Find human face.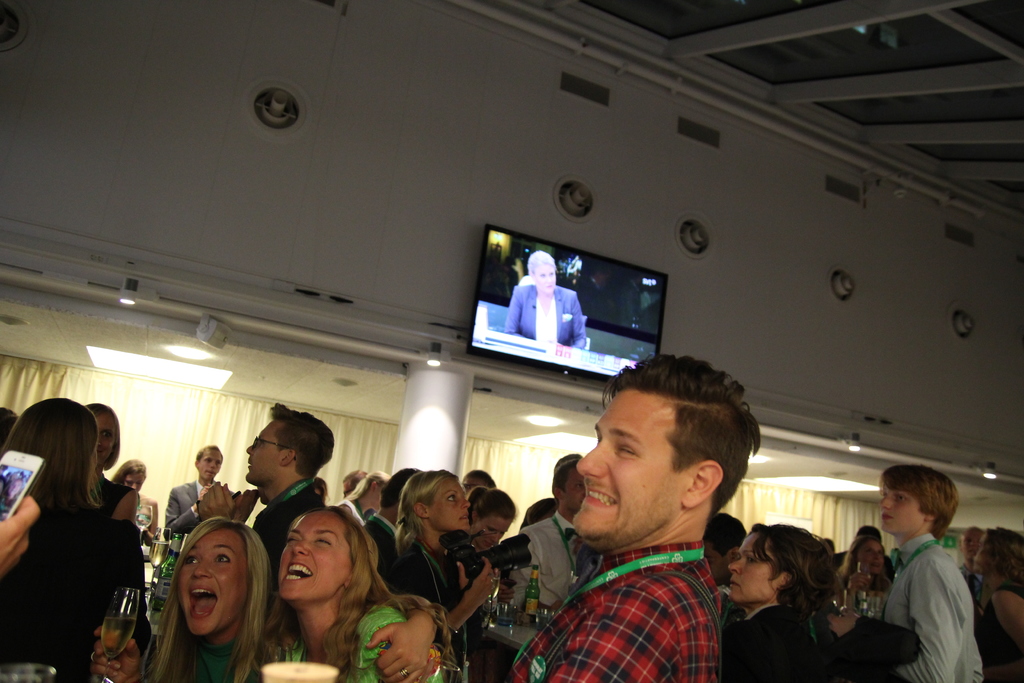
rect(346, 476, 358, 500).
